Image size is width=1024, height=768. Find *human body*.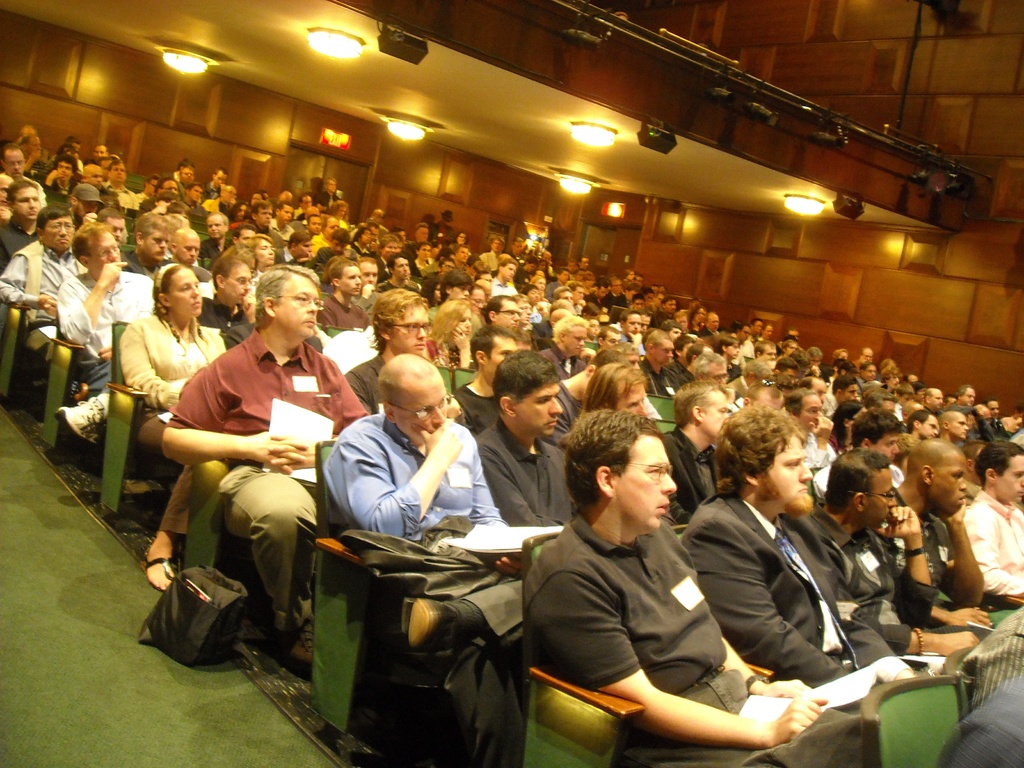
<bbox>116, 260, 230, 454</bbox>.
